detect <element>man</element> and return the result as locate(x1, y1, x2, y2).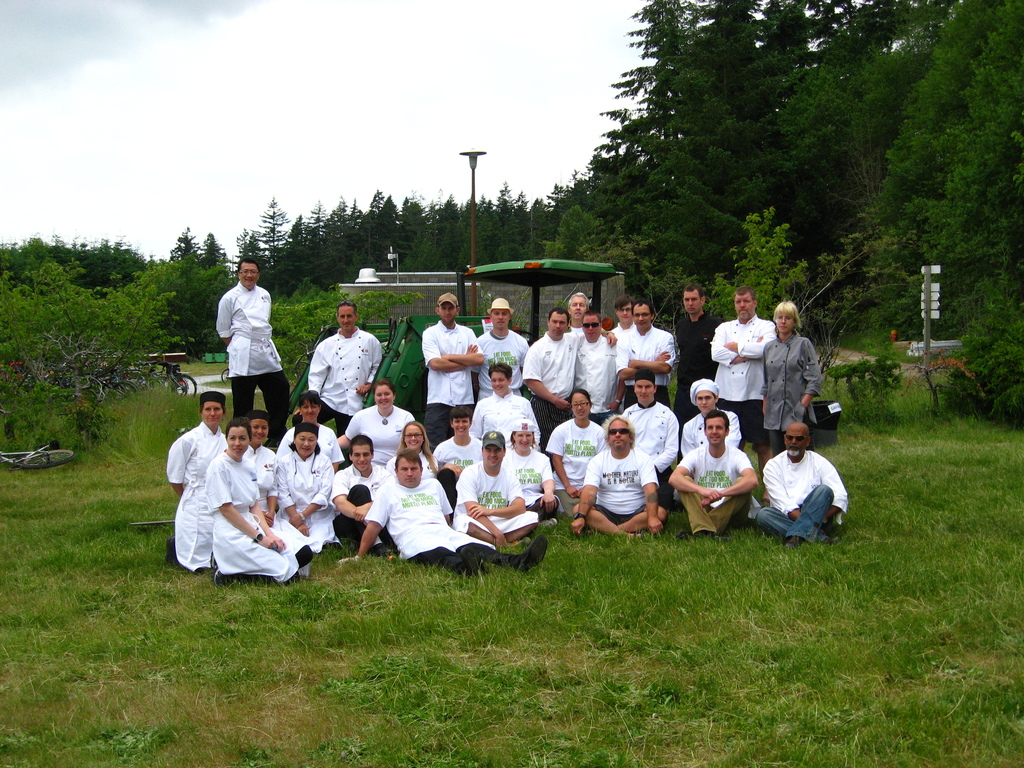
locate(566, 413, 664, 537).
